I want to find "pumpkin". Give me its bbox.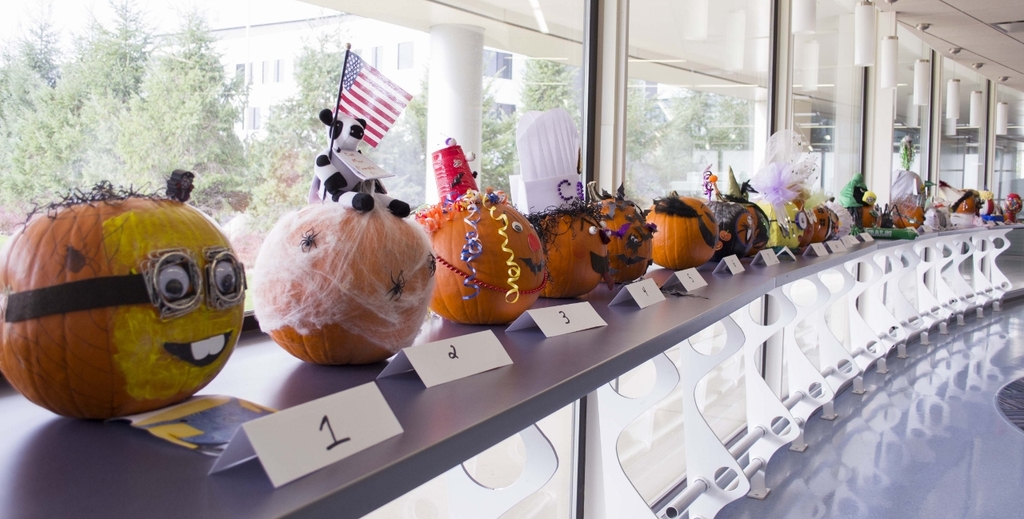
[left=591, top=196, right=656, bottom=287].
